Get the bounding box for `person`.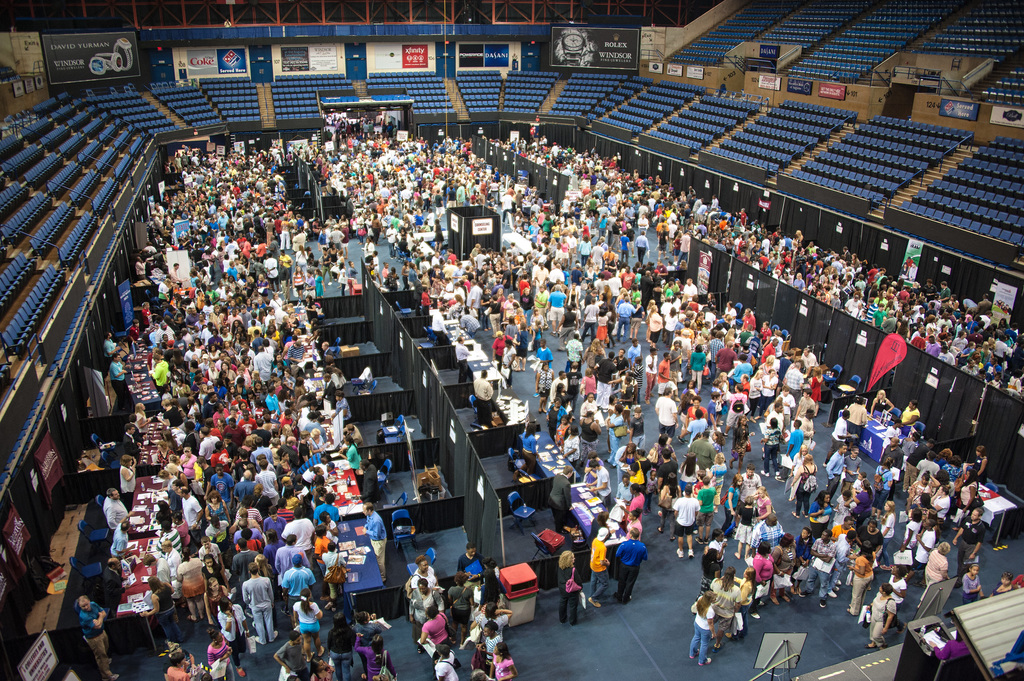
bbox(353, 632, 394, 680).
